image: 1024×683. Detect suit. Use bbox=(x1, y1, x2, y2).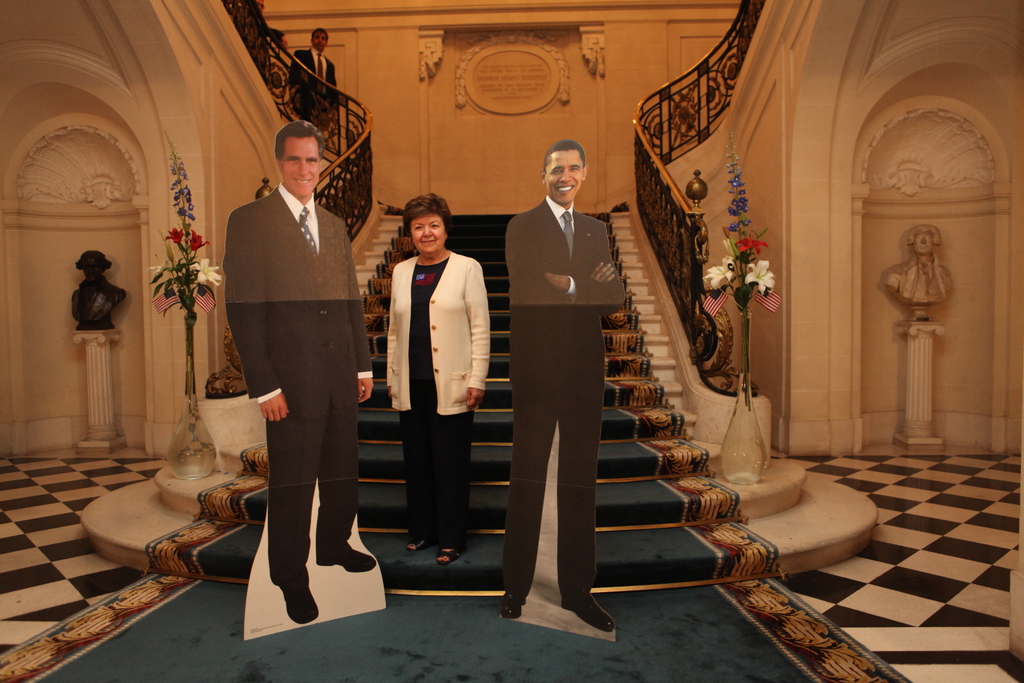
bbox=(223, 122, 365, 634).
